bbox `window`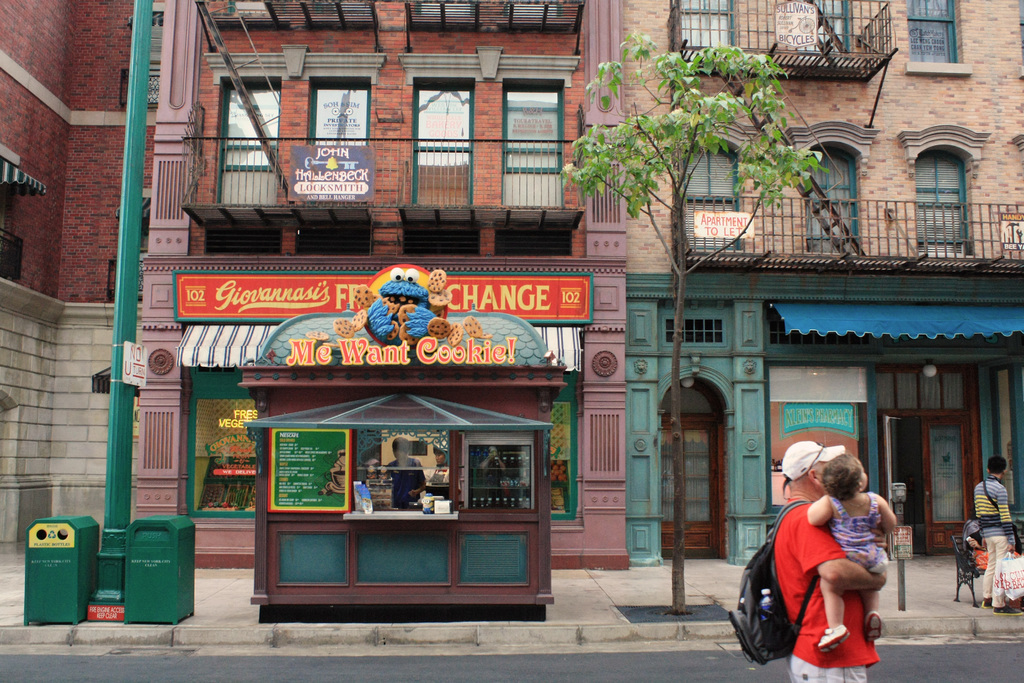
rect(188, 364, 582, 519)
